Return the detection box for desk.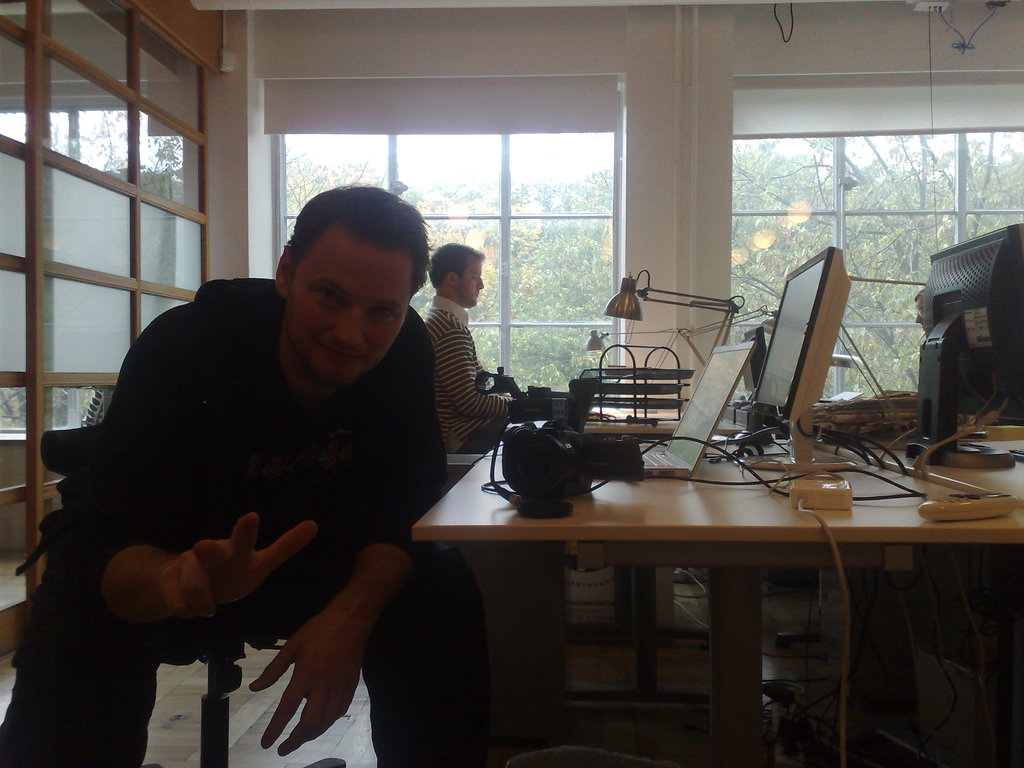
(left=397, top=362, right=996, bottom=738).
